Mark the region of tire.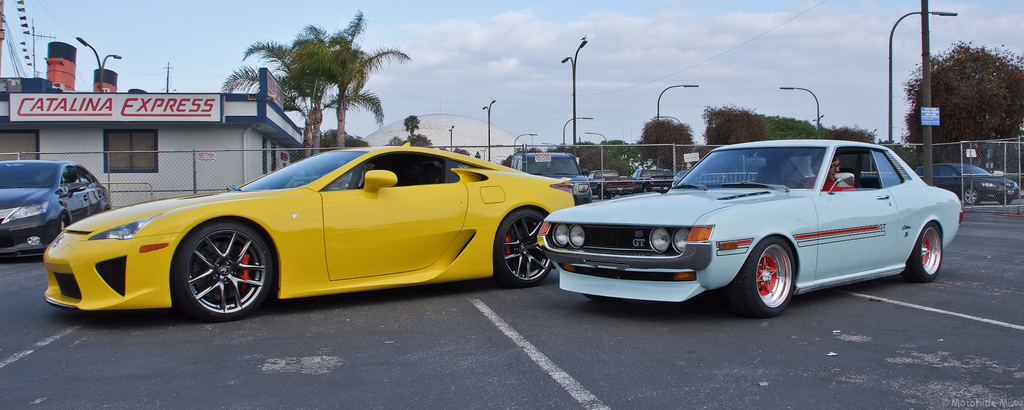
Region: left=166, top=217, right=261, bottom=324.
